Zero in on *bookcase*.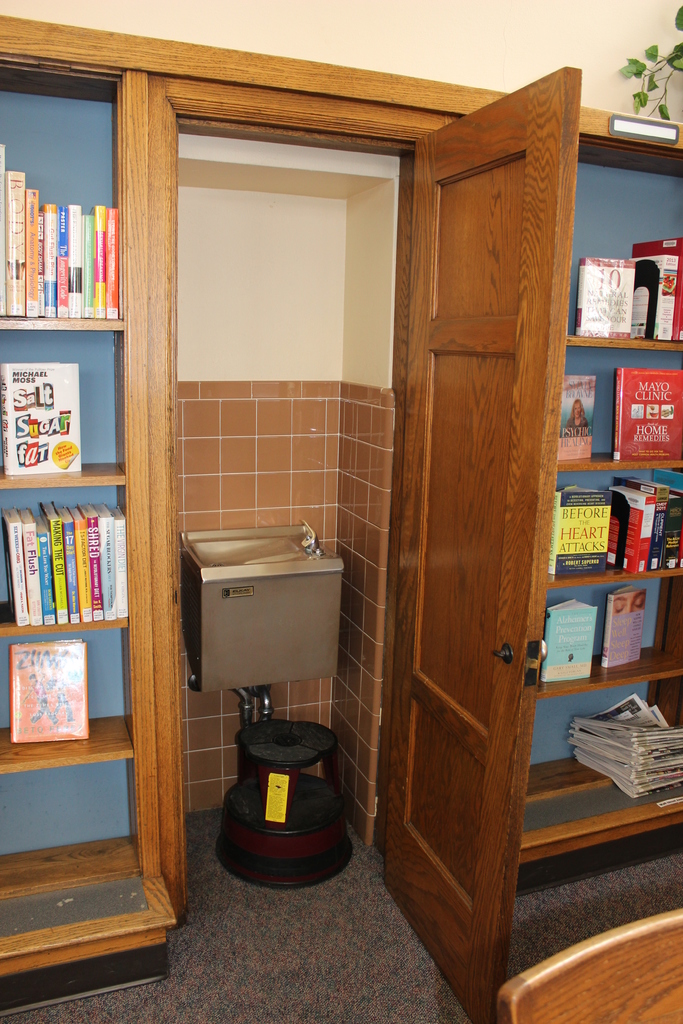
Zeroed in: {"left": 513, "top": 132, "right": 682, "bottom": 868}.
